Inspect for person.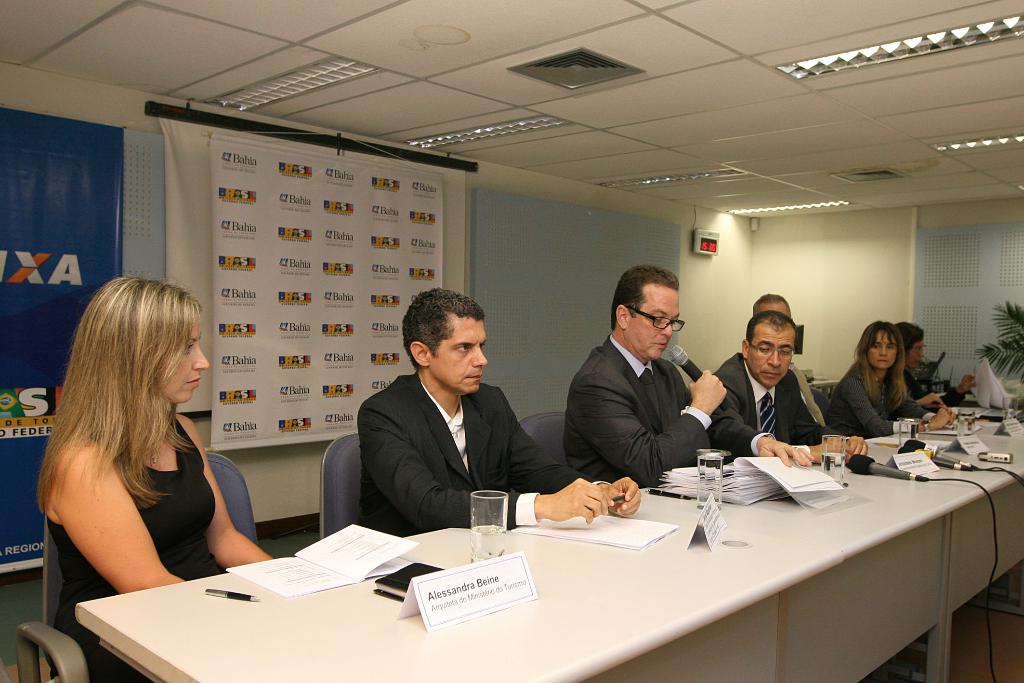
Inspection: 561 260 812 484.
